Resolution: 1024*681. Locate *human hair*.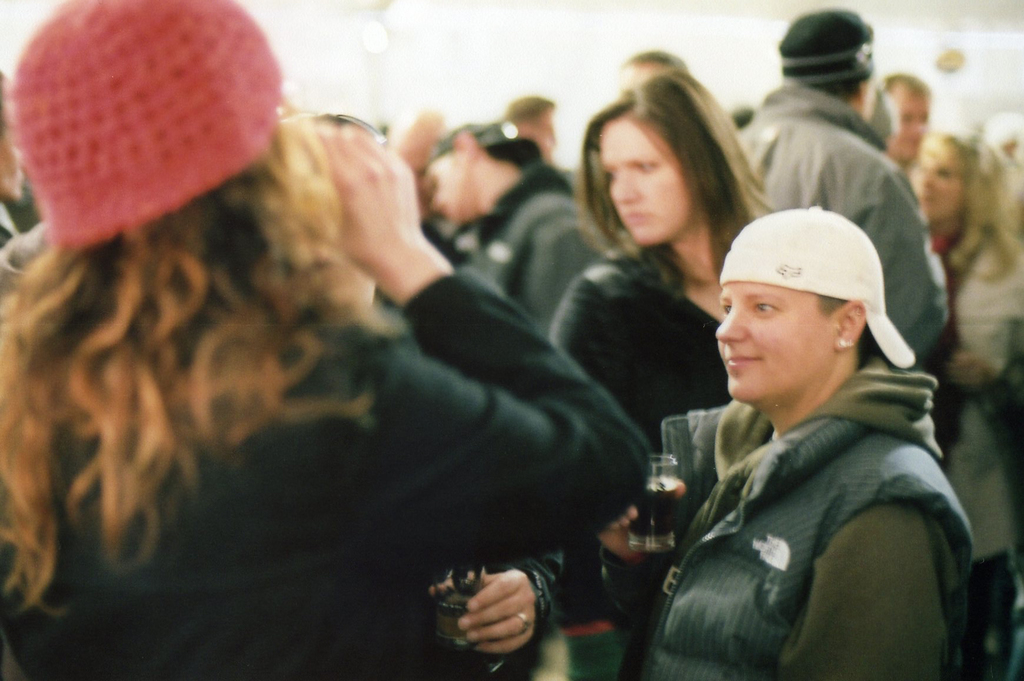
bbox=(818, 78, 865, 104).
